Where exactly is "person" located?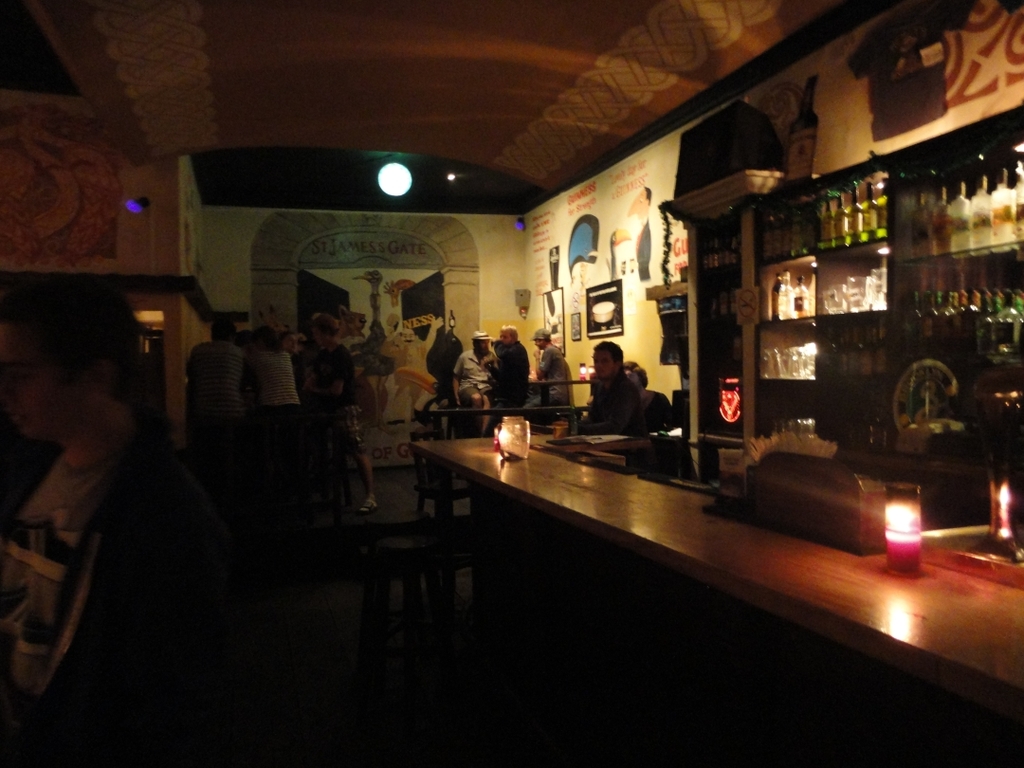
Its bounding box is 481/323/528/433.
